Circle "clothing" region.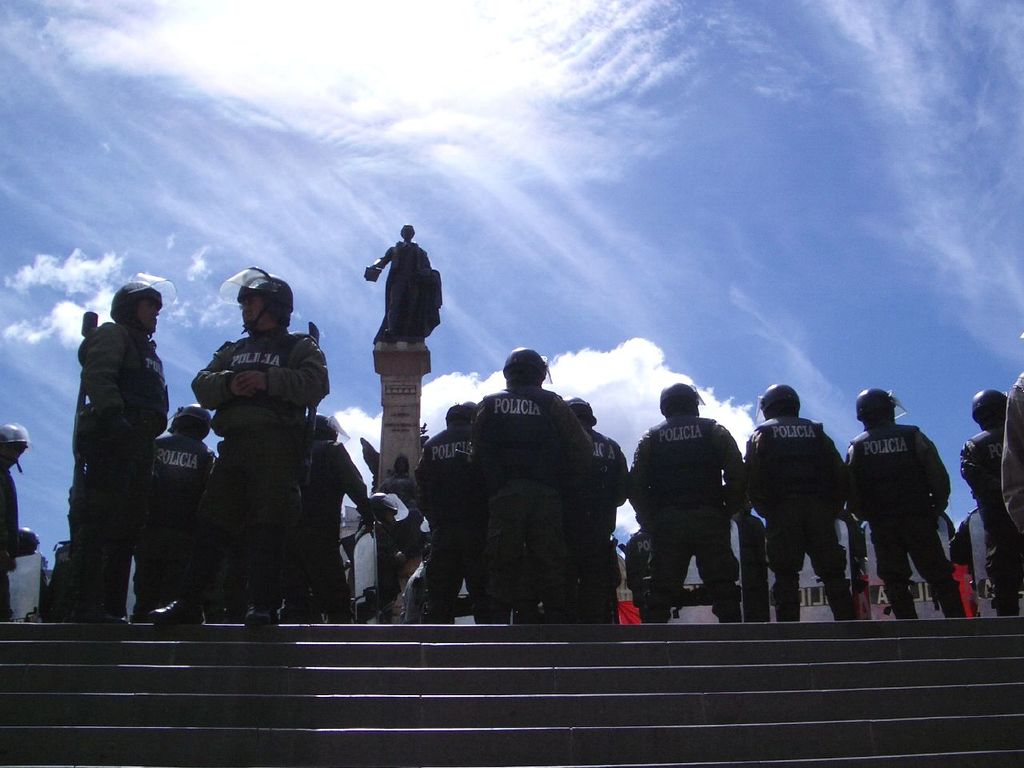
Region: crop(190, 330, 330, 613).
